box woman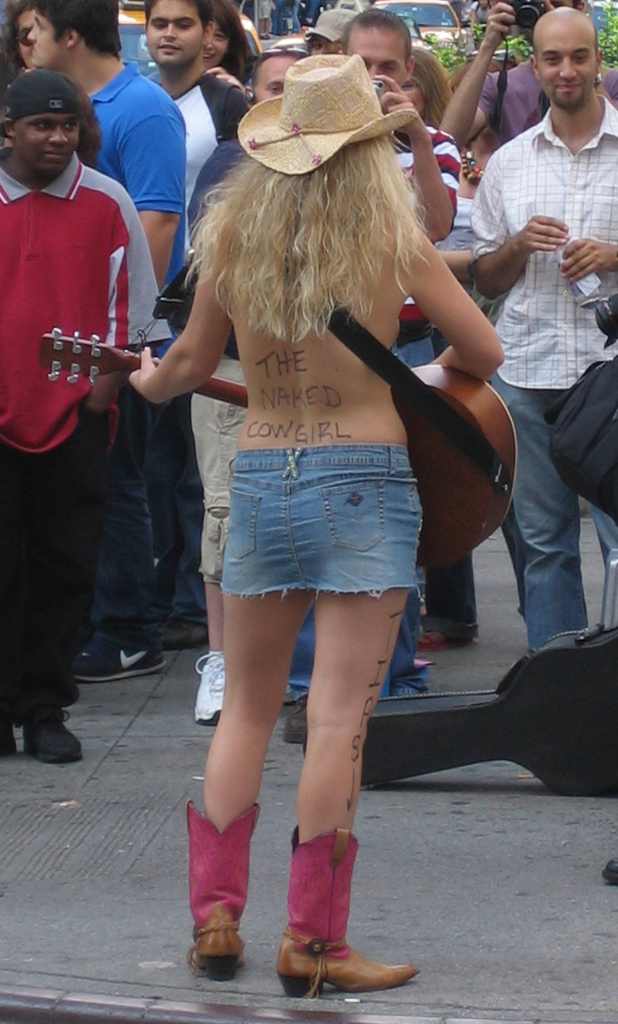
<box>130,51,503,996</box>
